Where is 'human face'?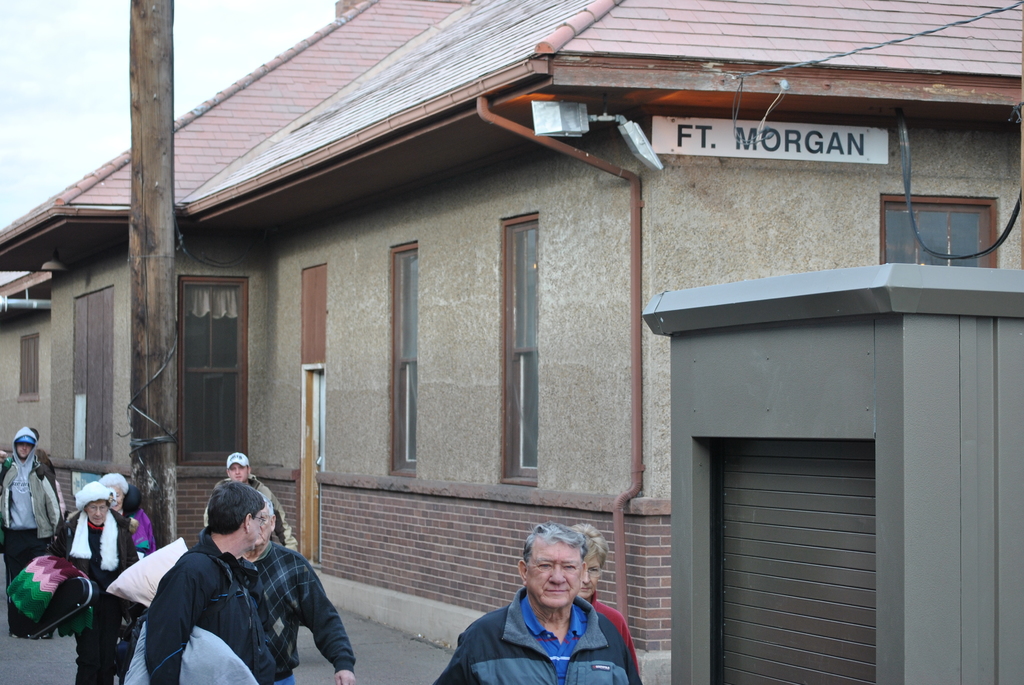
locate(527, 537, 579, 606).
